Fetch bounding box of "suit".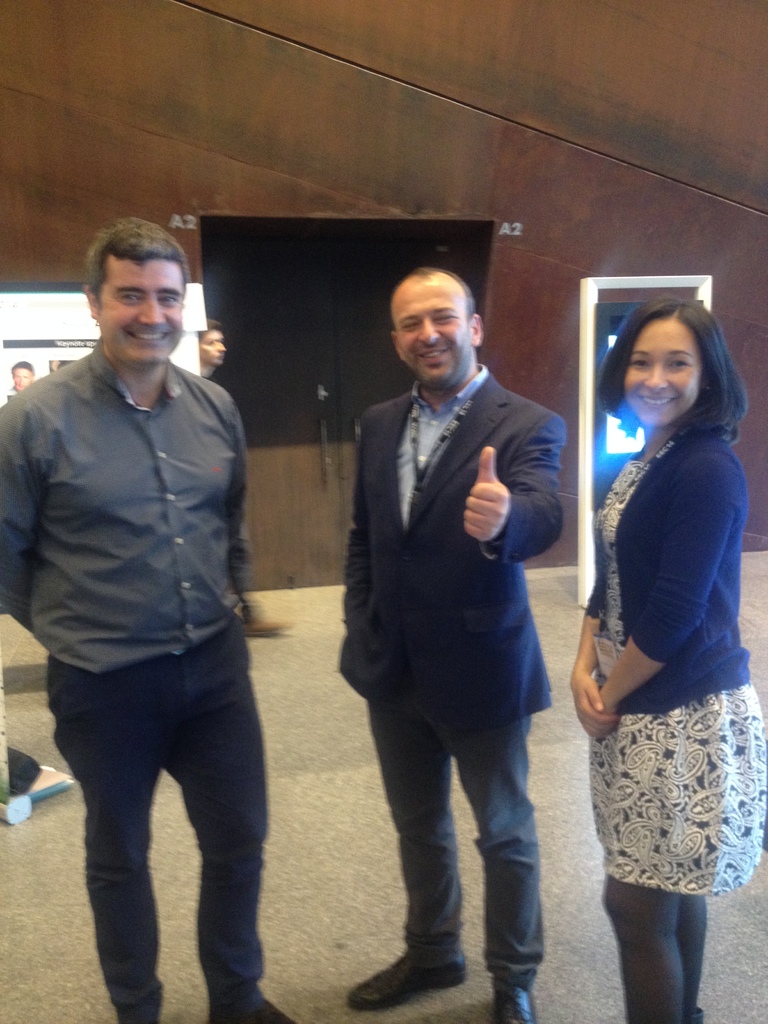
Bbox: <region>337, 372, 572, 723</region>.
